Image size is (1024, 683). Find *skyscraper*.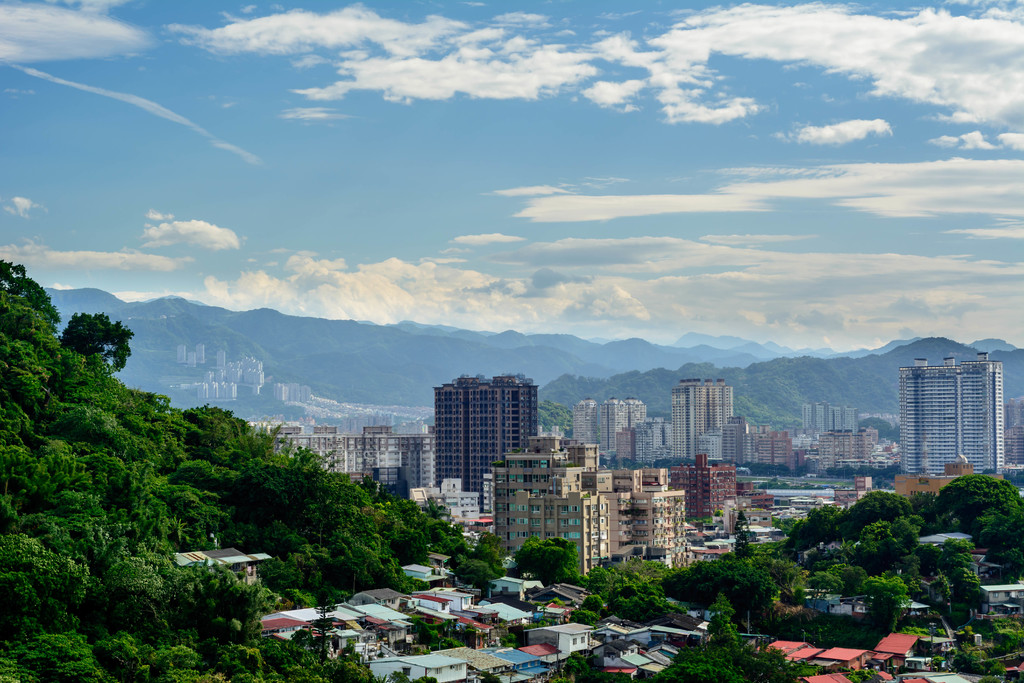
(left=431, top=374, right=508, bottom=514).
